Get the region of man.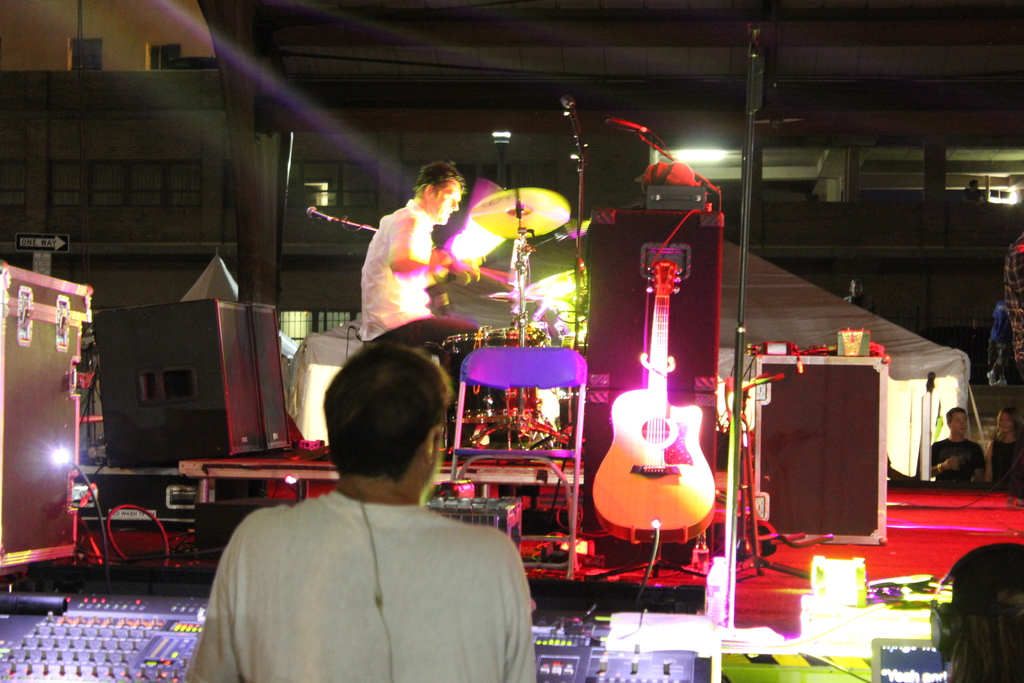
{"x1": 192, "y1": 346, "x2": 542, "y2": 674}.
